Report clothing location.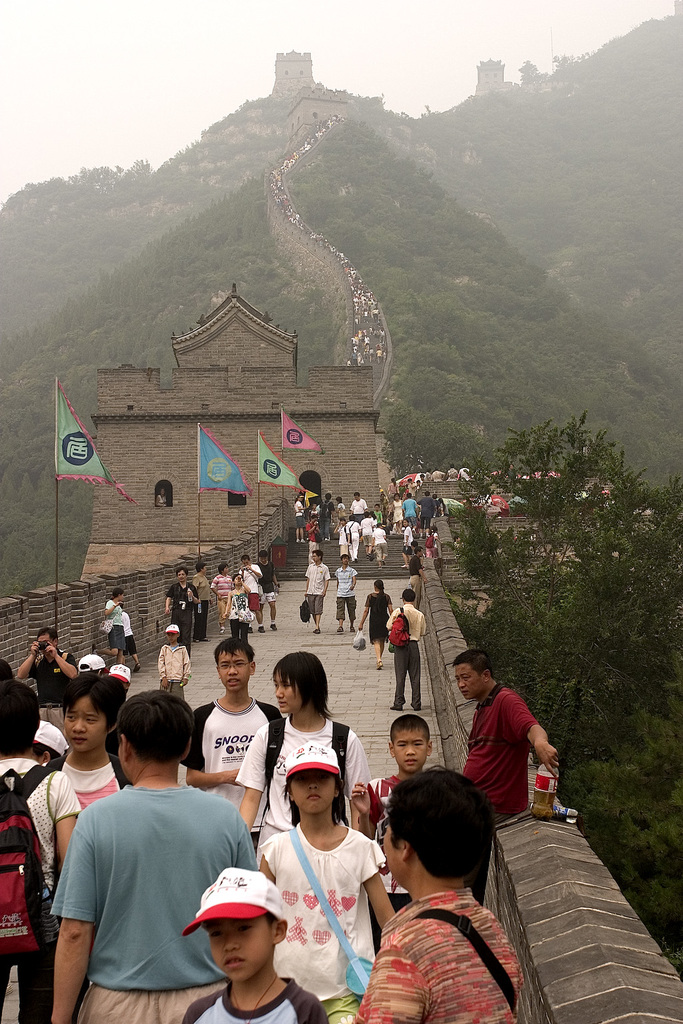
Report: select_region(207, 559, 230, 609).
